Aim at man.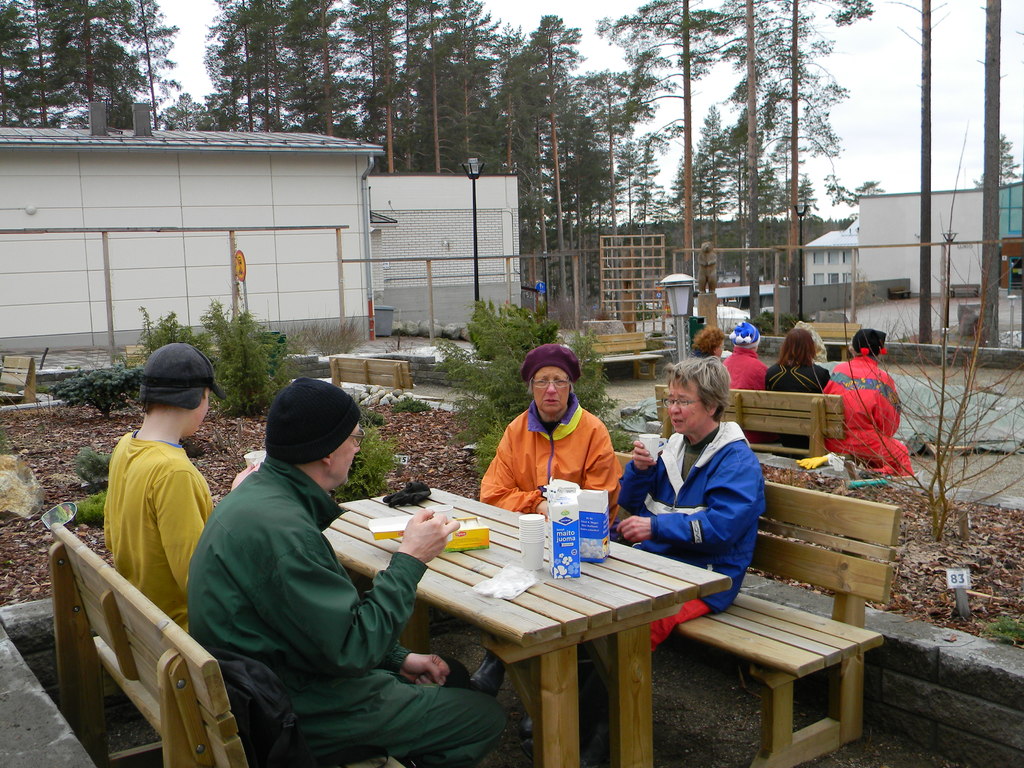
Aimed at bbox(102, 343, 228, 634).
